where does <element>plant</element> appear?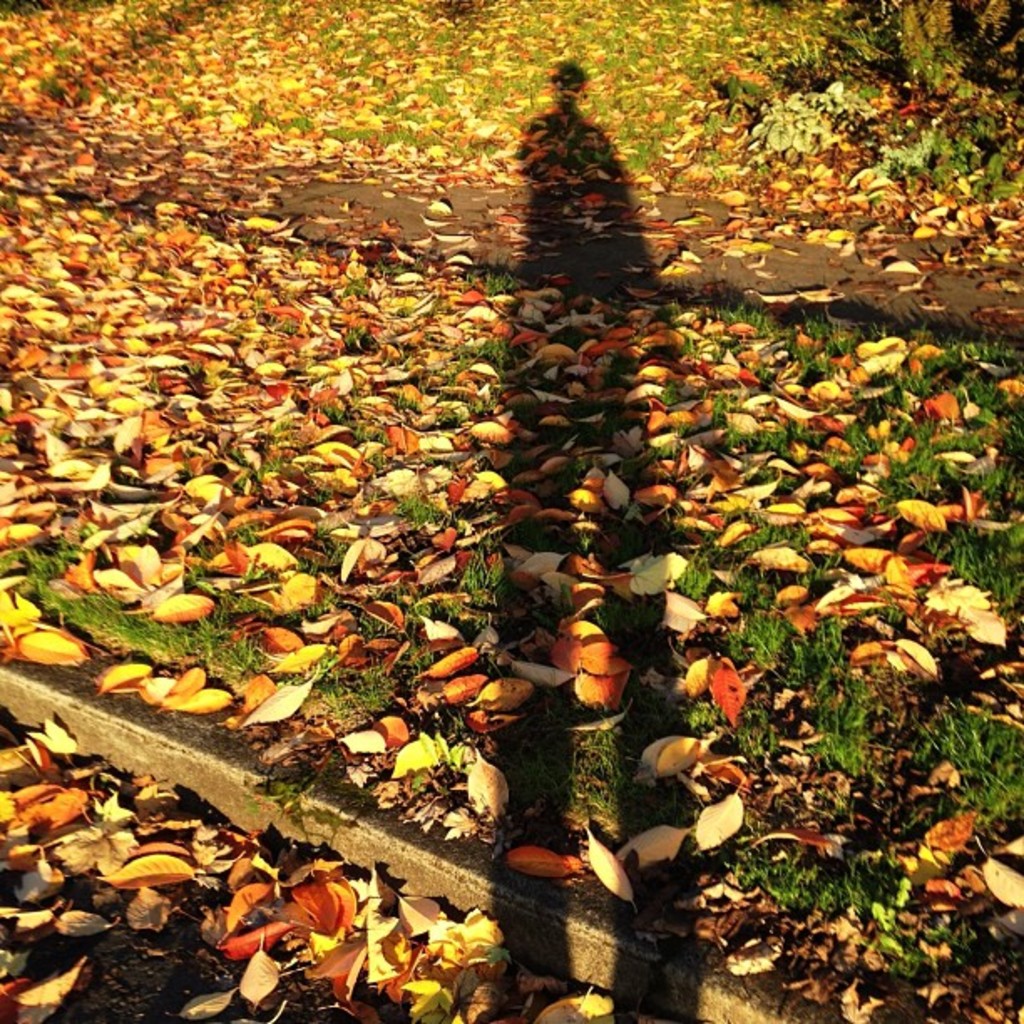
Appears at select_region(407, 74, 472, 112).
